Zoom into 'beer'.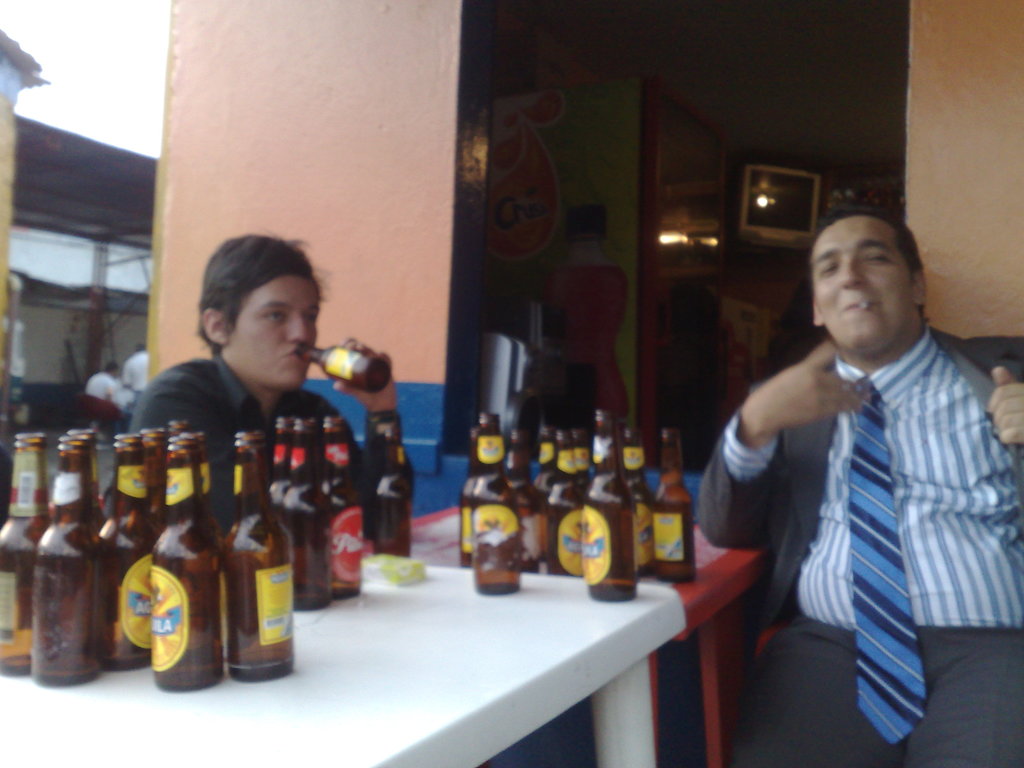
Zoom target: [x1=293, y1=335, x2=388, y2=394].
